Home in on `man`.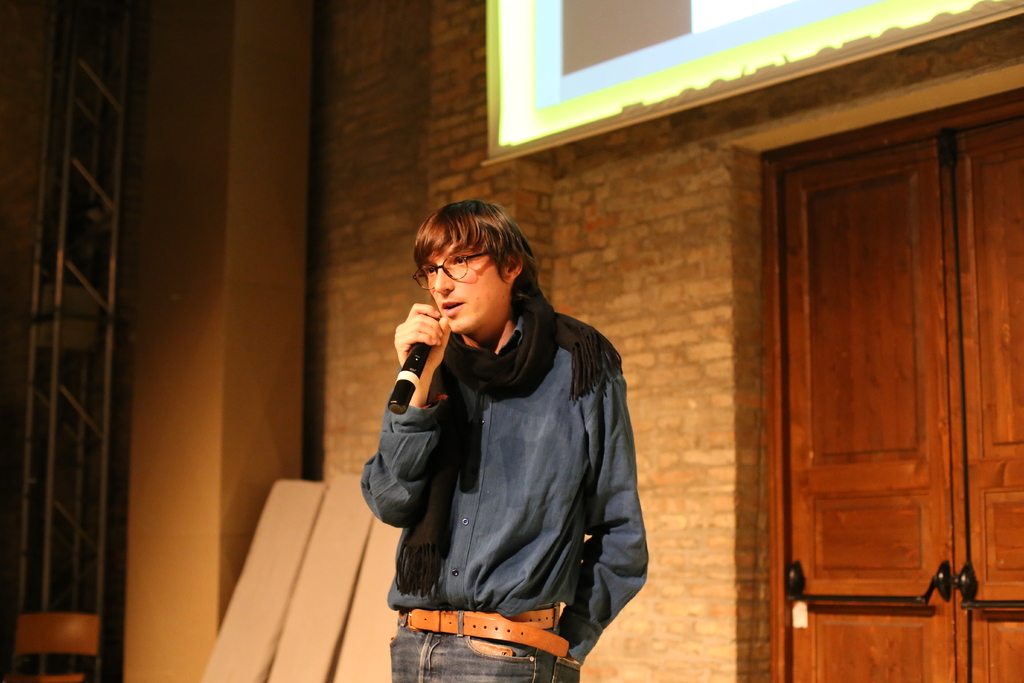
Homed in at region(362, 185, 664, 674).
